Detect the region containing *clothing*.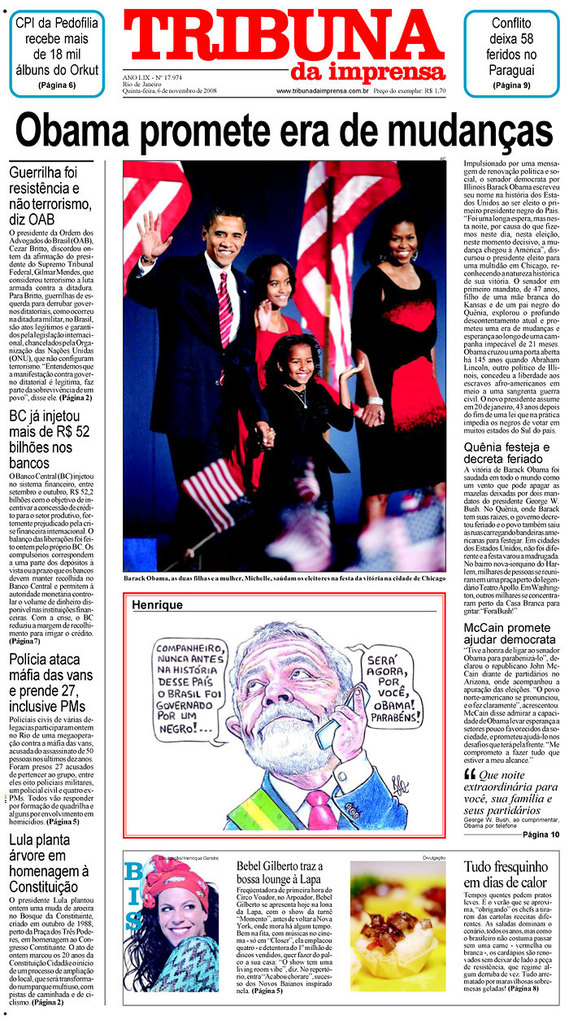
detection(143, 933, 217, 991).
